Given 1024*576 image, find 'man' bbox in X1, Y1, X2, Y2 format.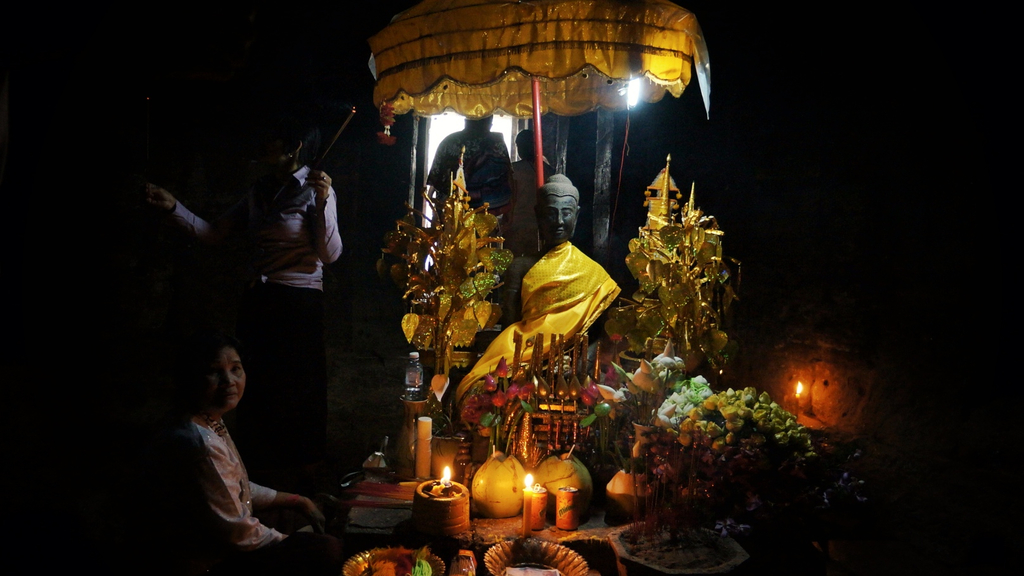
480, 161, 627, 429.
